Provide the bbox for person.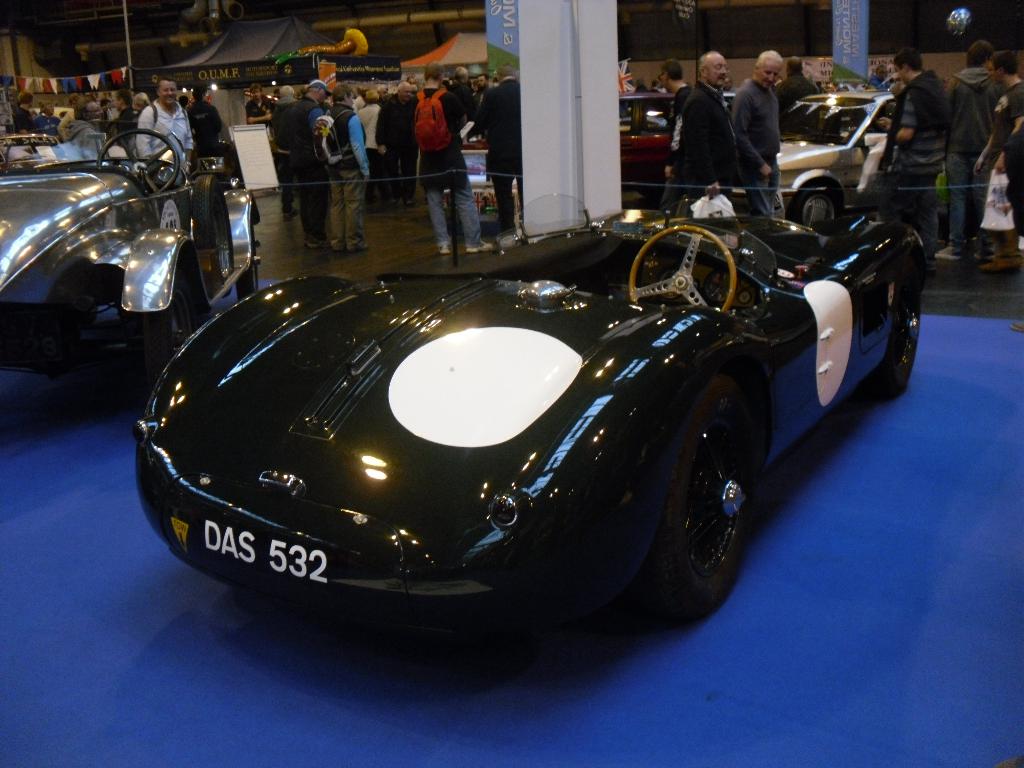
314,85,372,245.
